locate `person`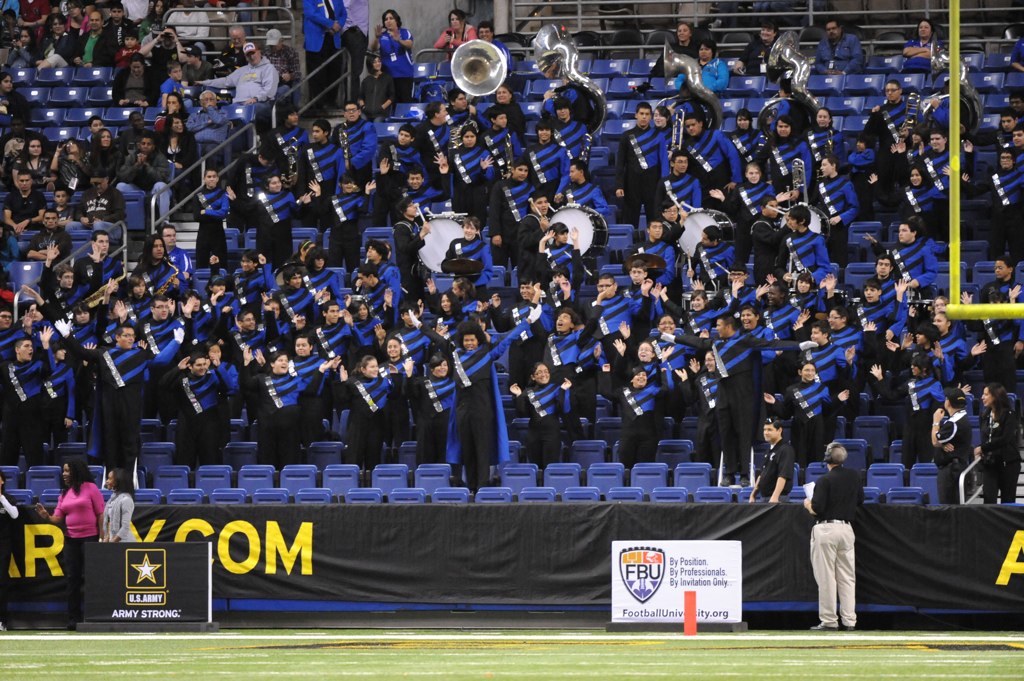
<region>96, 474, 132, 545</region>
